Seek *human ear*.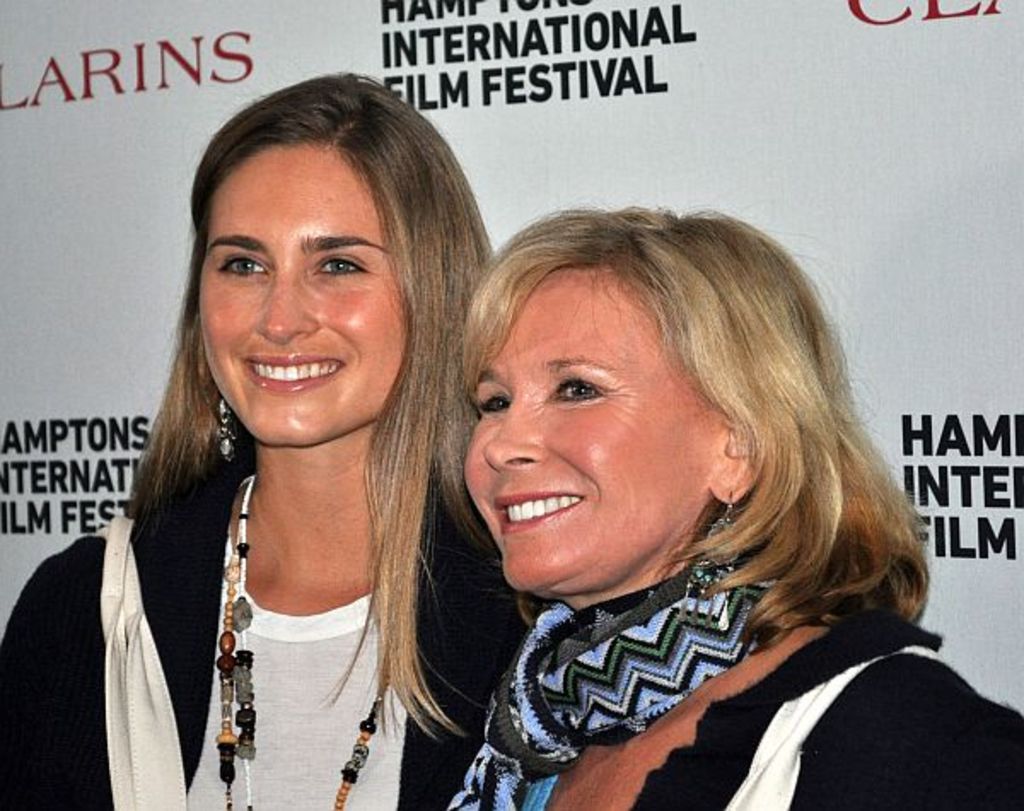
BBox(710, 418, 766, 502).
